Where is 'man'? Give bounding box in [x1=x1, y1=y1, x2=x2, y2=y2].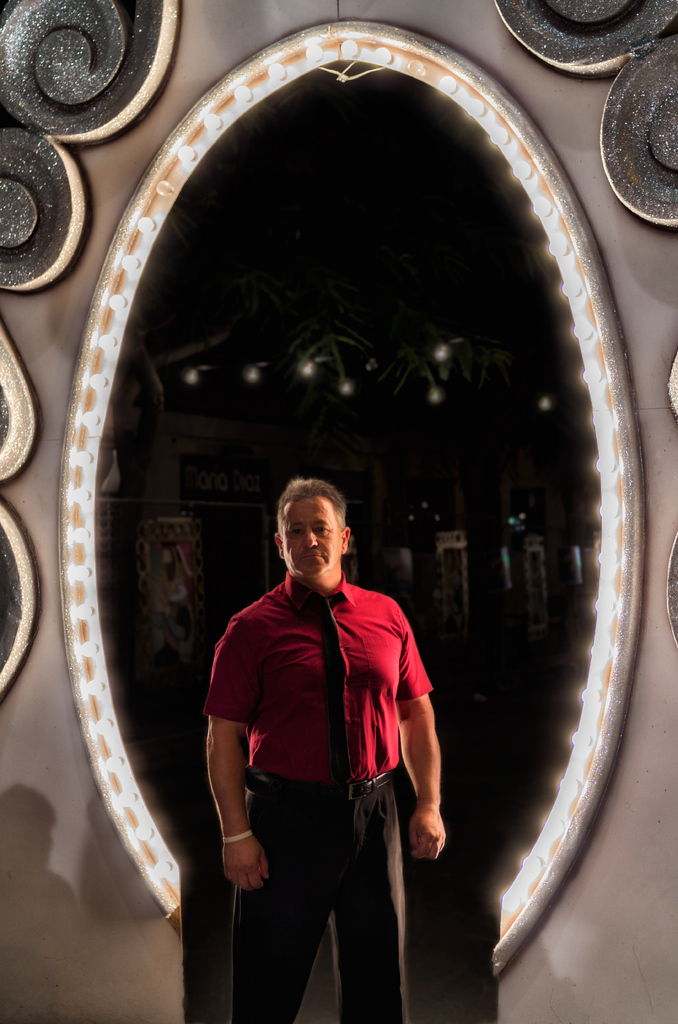
[x1=185, y1=397, x2=452, y2=1023].
